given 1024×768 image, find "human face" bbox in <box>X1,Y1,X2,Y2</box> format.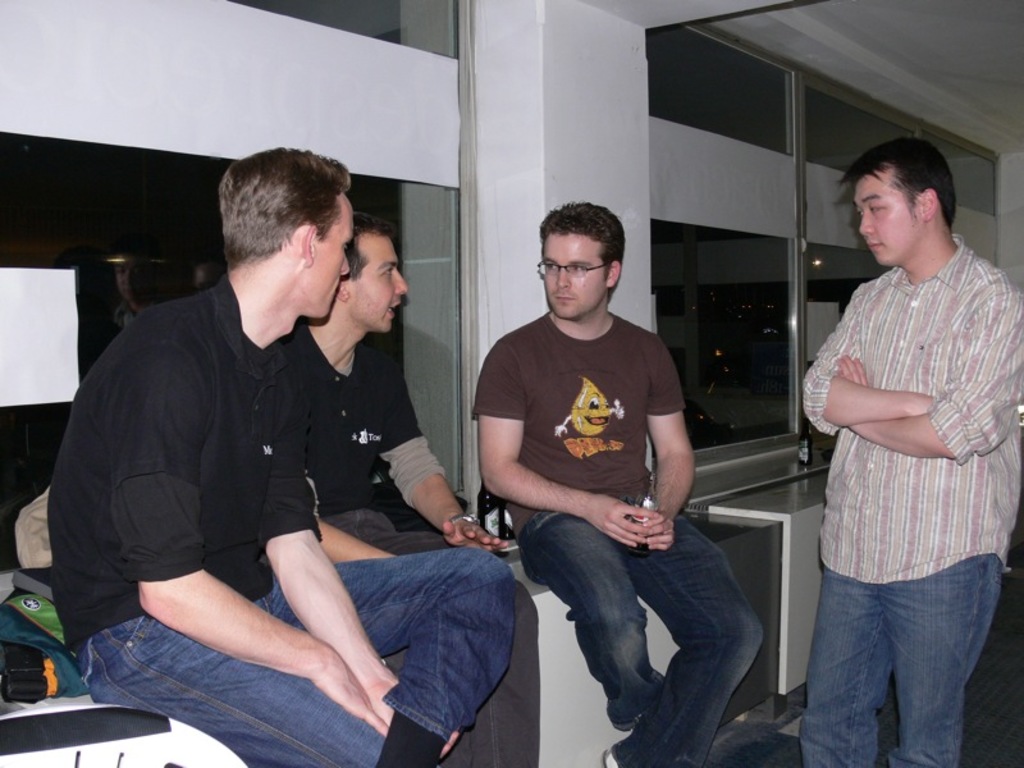
<box>300,191,351,319</box>.
